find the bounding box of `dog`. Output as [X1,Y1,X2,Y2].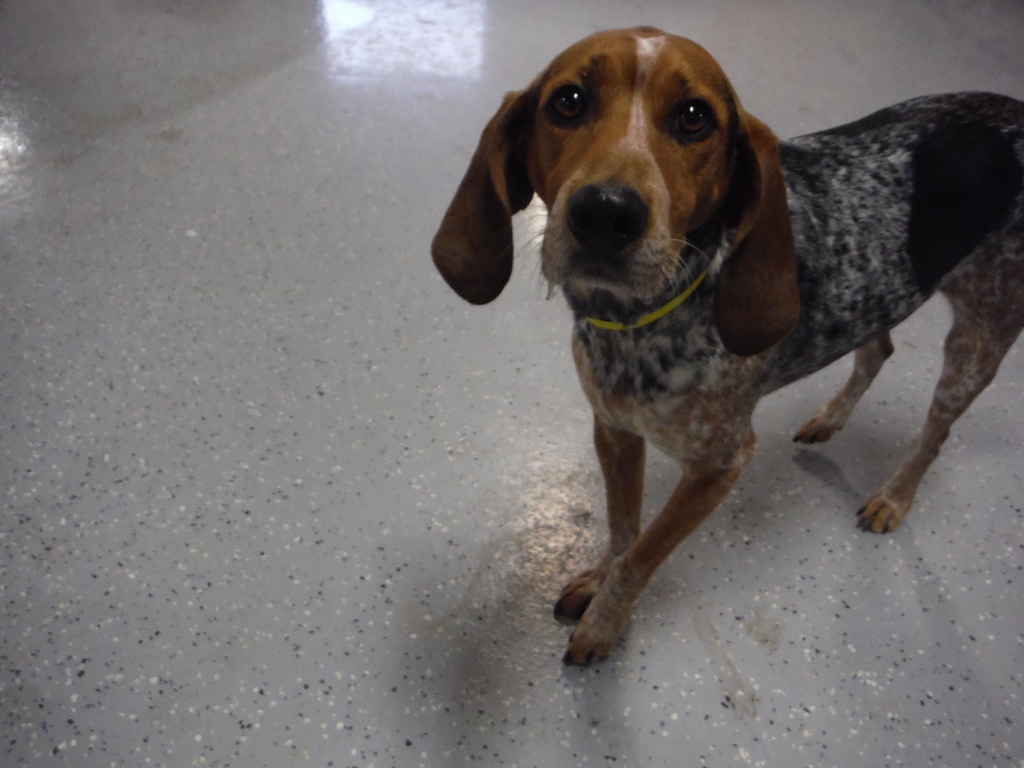
[429,24,1023,672].
